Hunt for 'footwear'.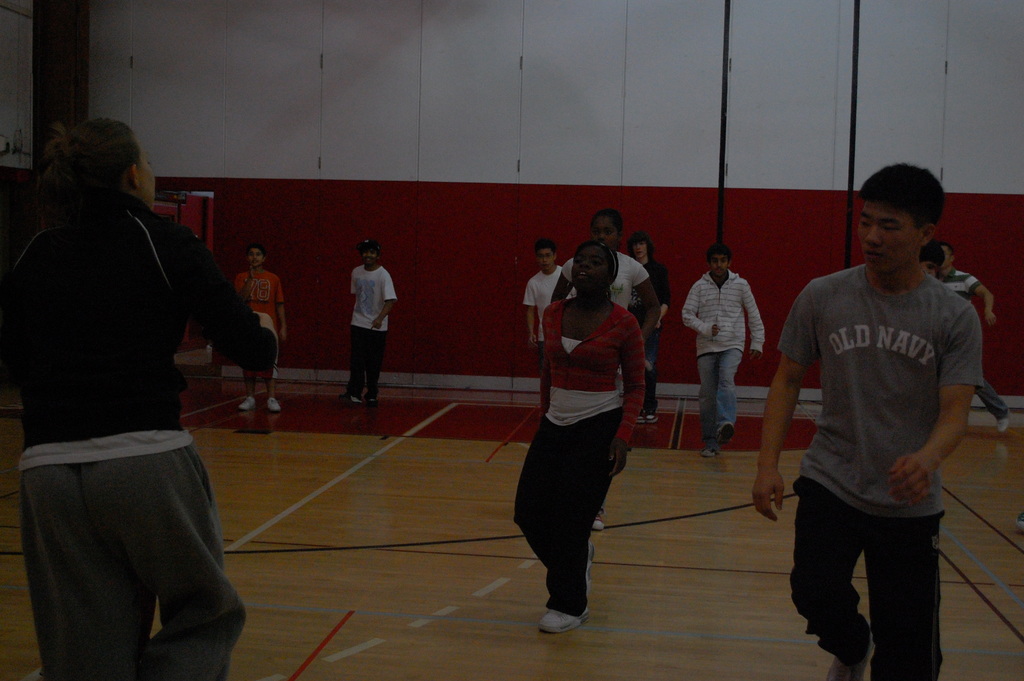
Hunted down at 825, 619, 875, 680.
